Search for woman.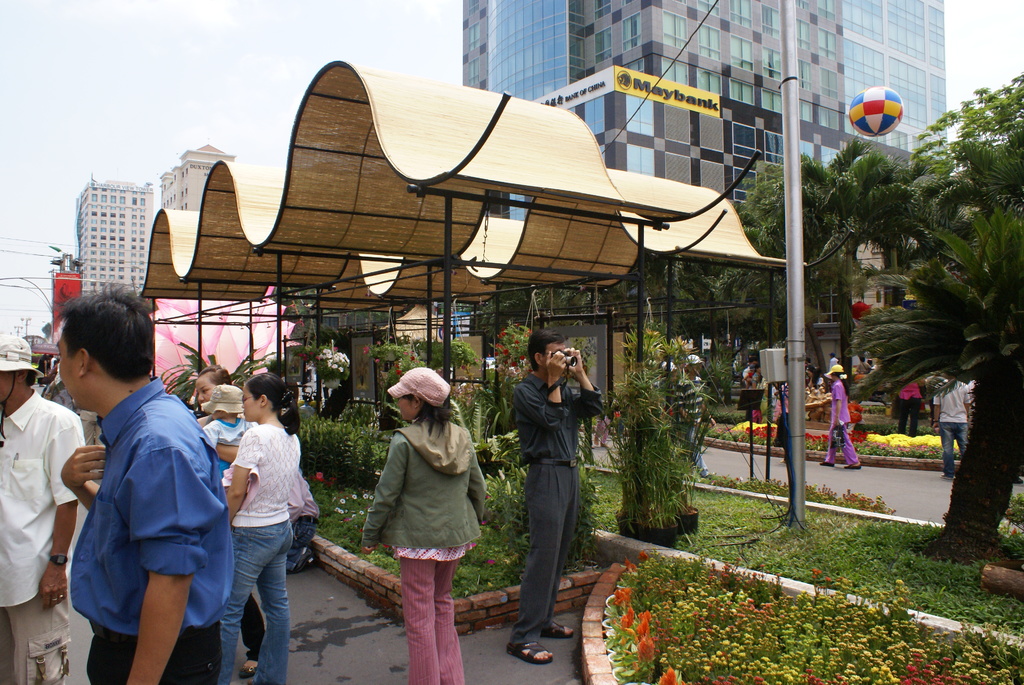
Found at (819,359,870,469).
